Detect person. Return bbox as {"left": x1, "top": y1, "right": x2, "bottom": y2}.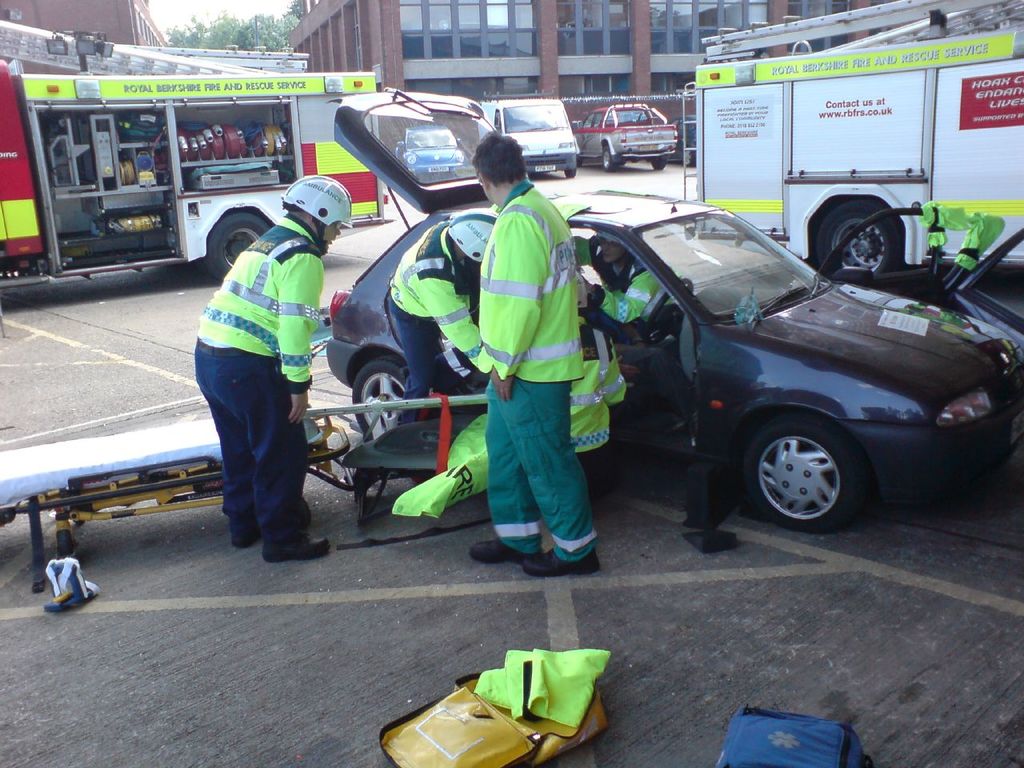
{"left": 578, "top": 239, "right": 655, "bottom": 329}.
